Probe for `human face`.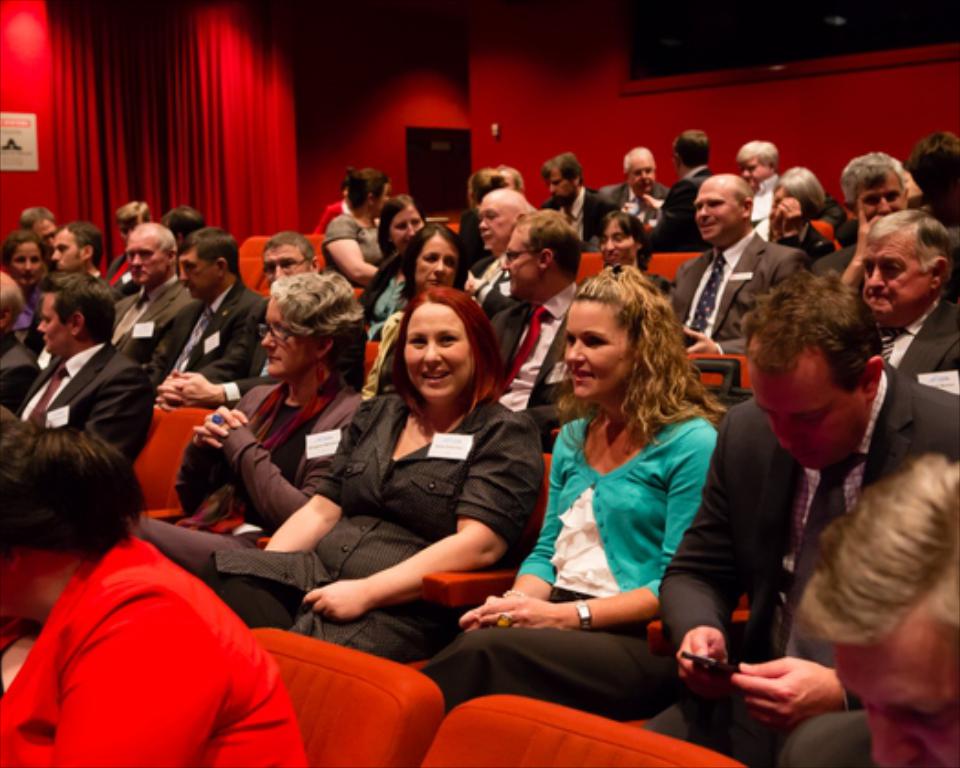
Probe result: BBox(859, 236, 916, 315).
